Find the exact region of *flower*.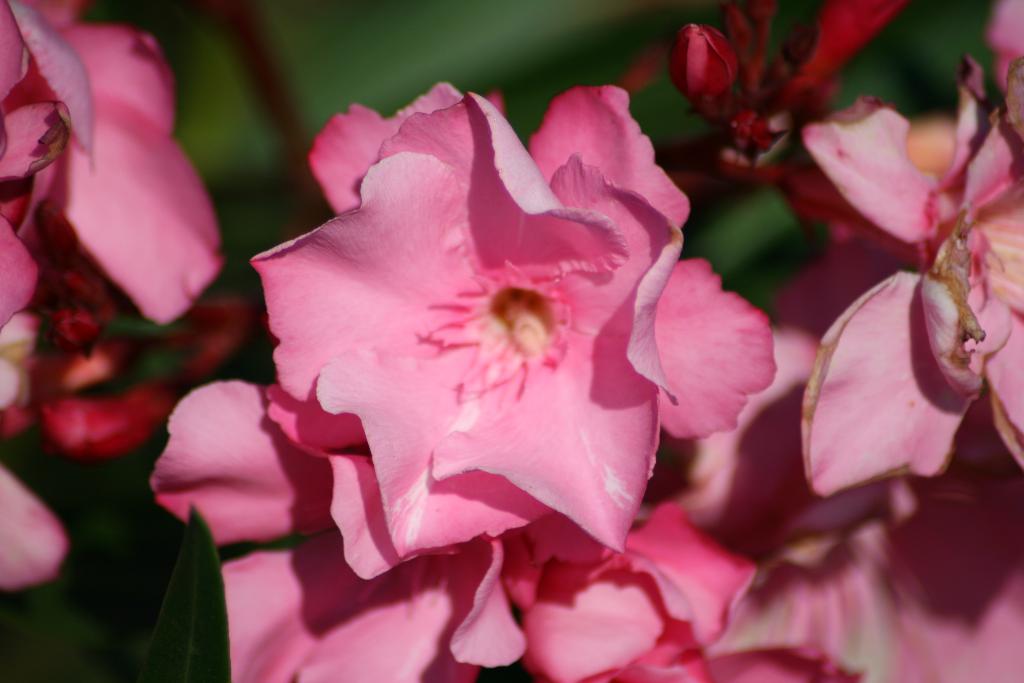
Exact region: [left=803, top=58, right=1023, bottom=495].
